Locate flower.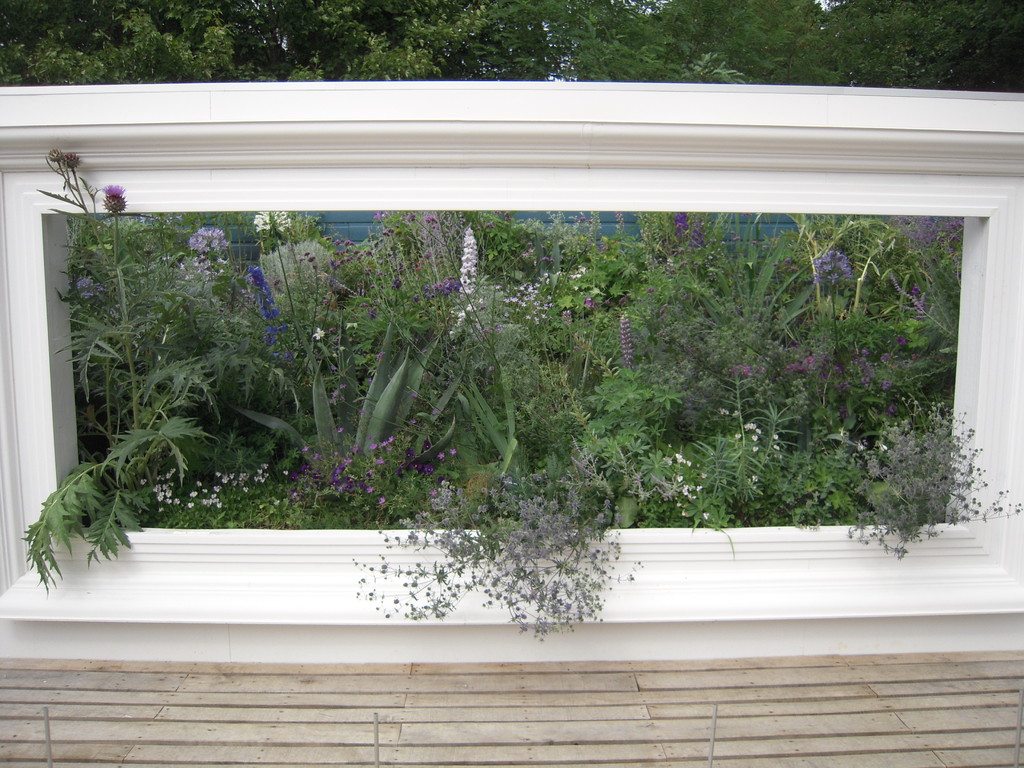
Bounding box: rect(66, 154, 83, 171).
